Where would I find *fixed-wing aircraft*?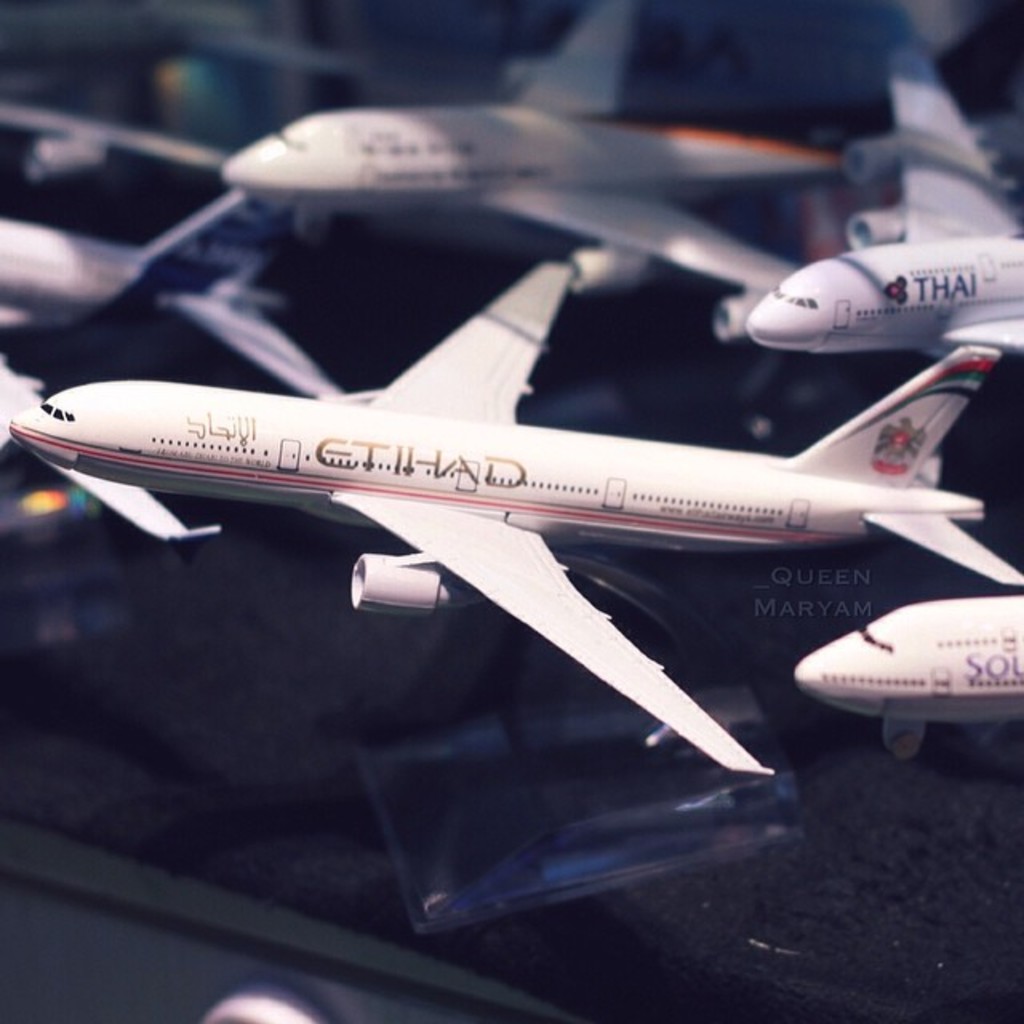
At bbox=(6, 248, 1022, 786).
